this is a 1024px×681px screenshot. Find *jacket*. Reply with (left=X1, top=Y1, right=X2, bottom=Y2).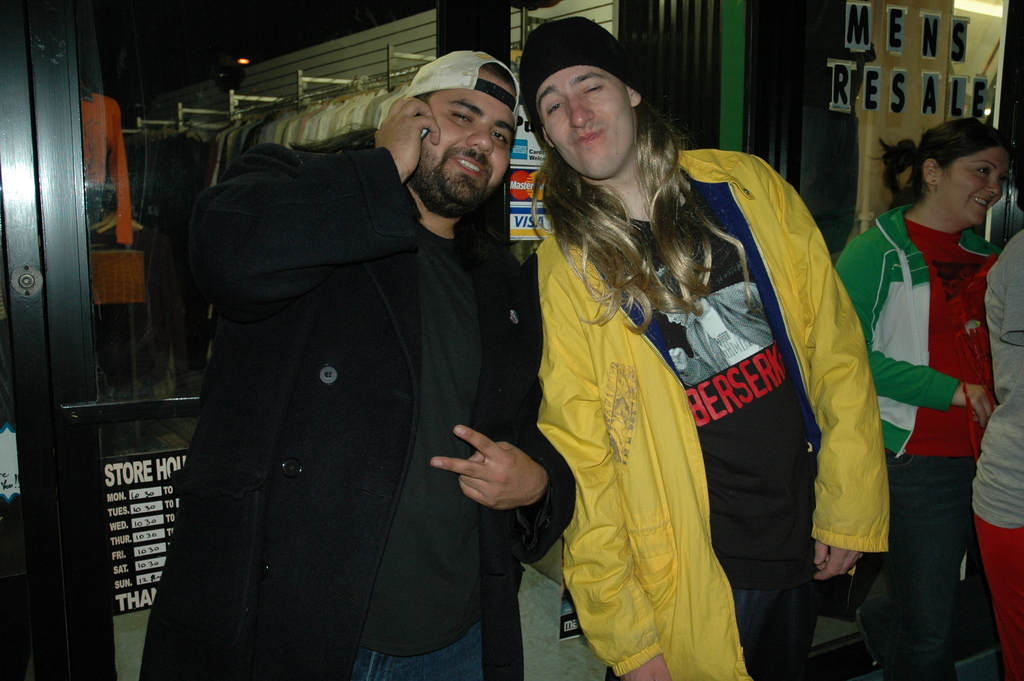
(left=539, top=140, right=882, bottom=680).
